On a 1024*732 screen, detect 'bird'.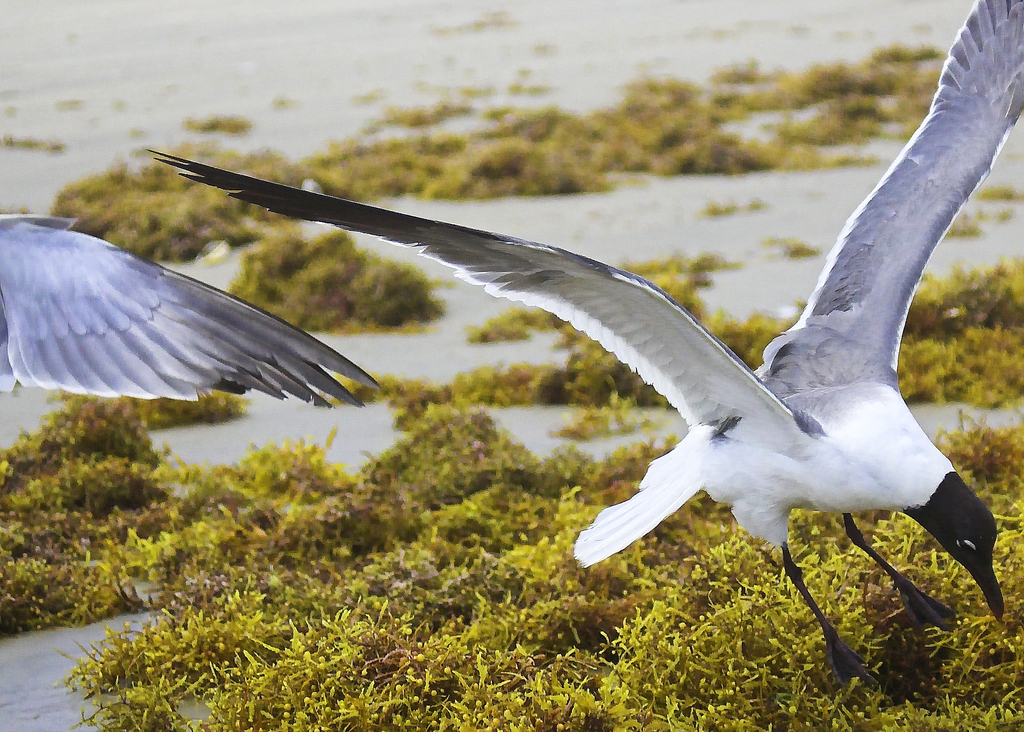
<bbox>177, 47, 957, 660</bbox>.
